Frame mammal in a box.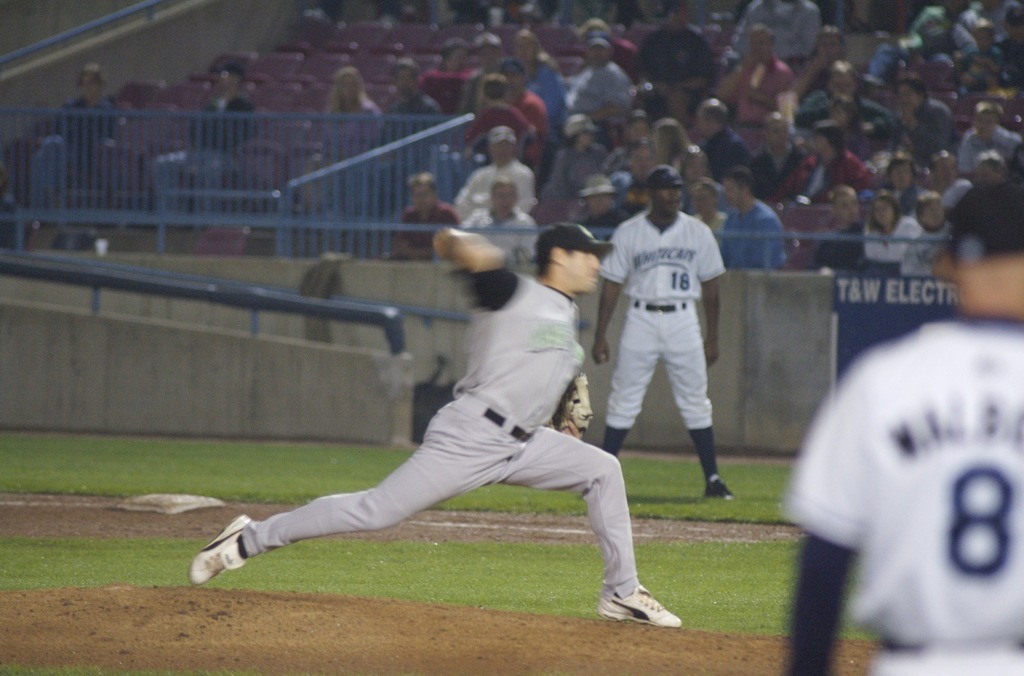
l=608, t=136, r=655, b=213.
